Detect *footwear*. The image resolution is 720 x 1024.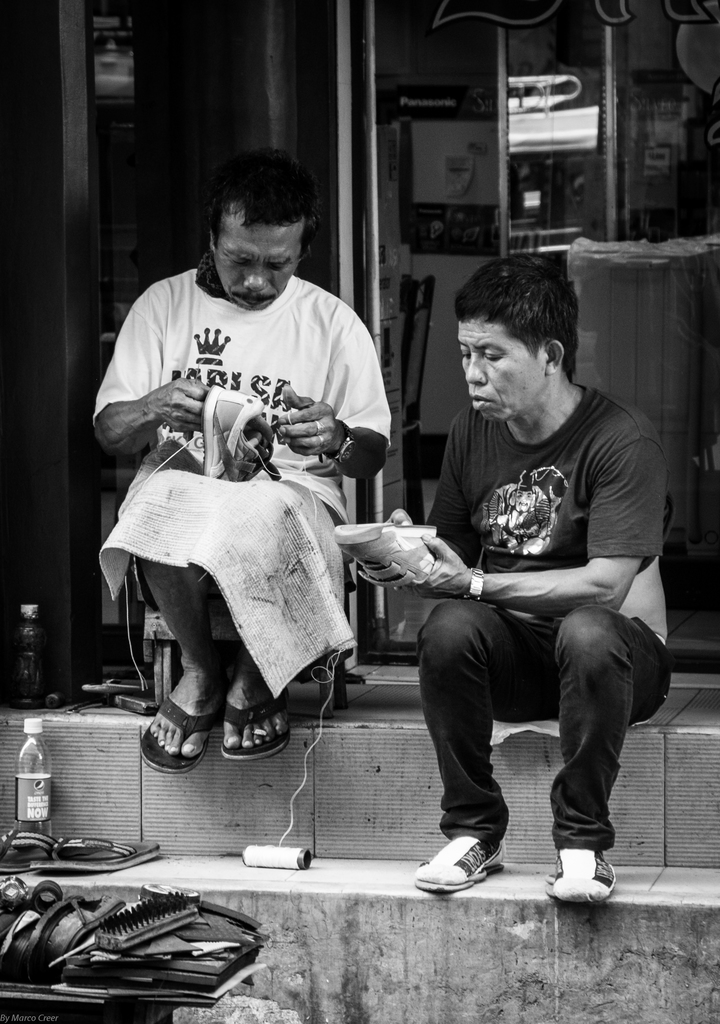
{"left": 142, "top": 694, "right": 217, "bottom": 774}.
